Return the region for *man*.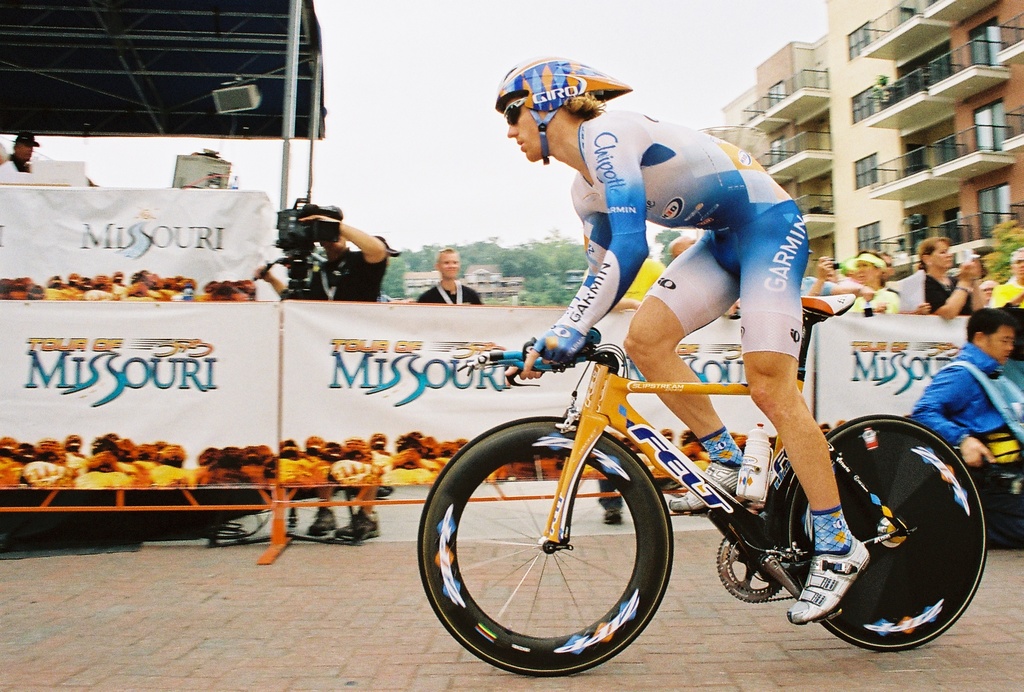
crop(491, 56, 872, 629).
